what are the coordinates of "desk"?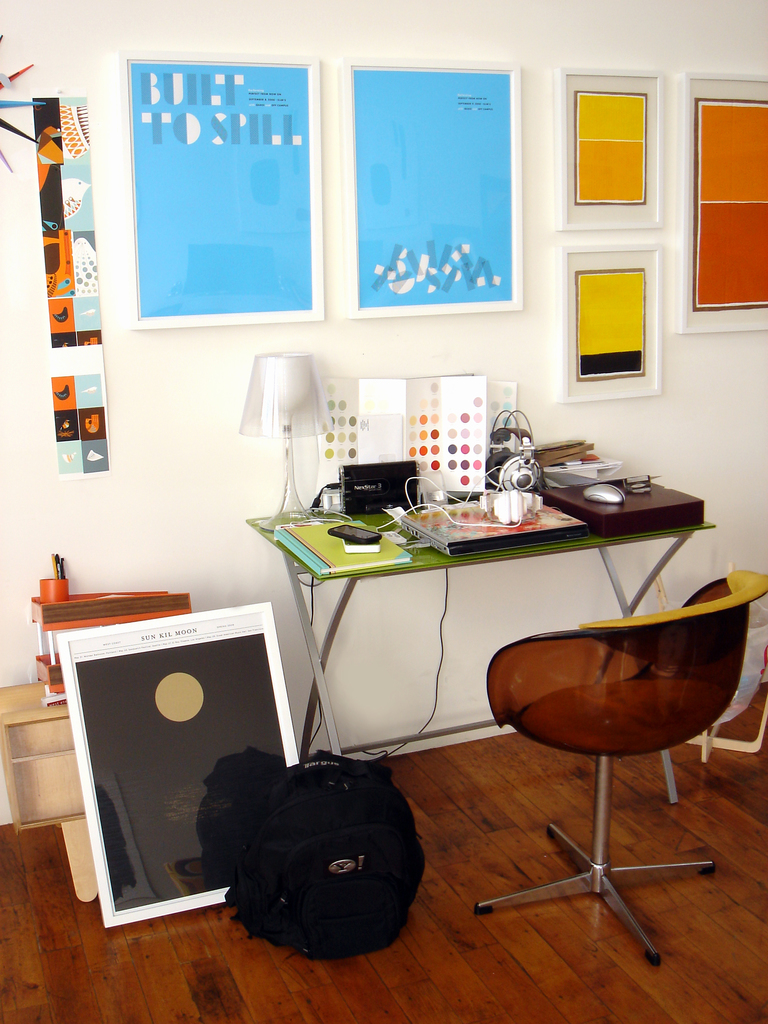
Rect(244, 466, 715, 805).
